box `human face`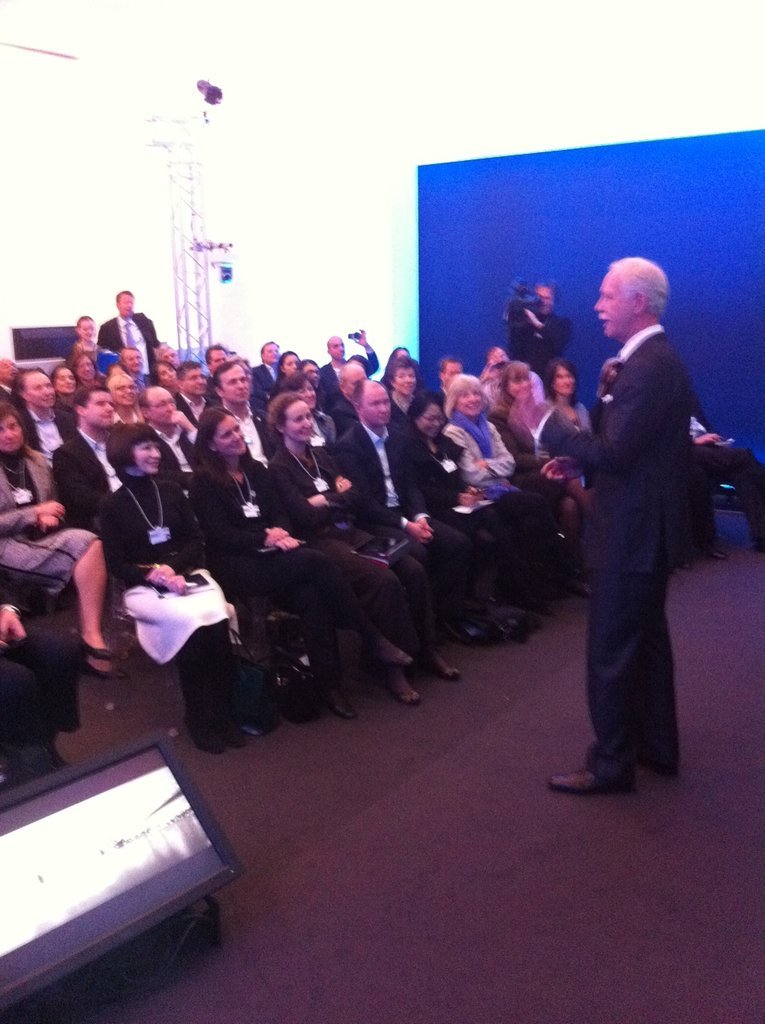
pyautogui.locateOnScreen(77, 315, 97, 340)
